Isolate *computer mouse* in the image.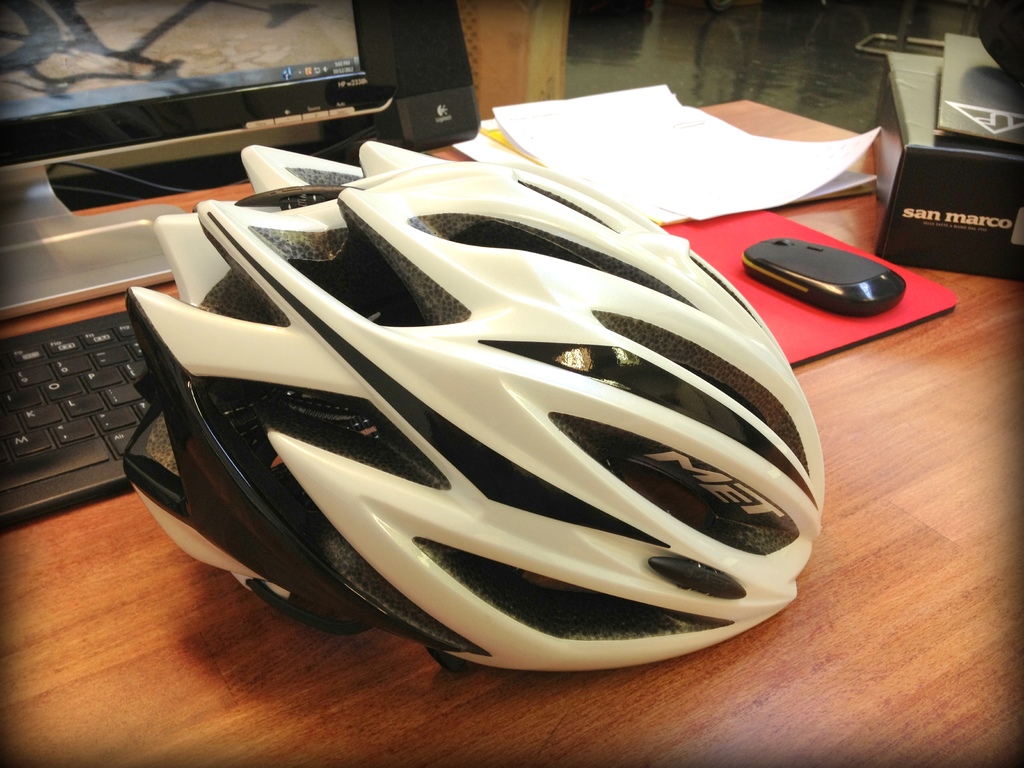
Isolated region: 739 231 907 314.
